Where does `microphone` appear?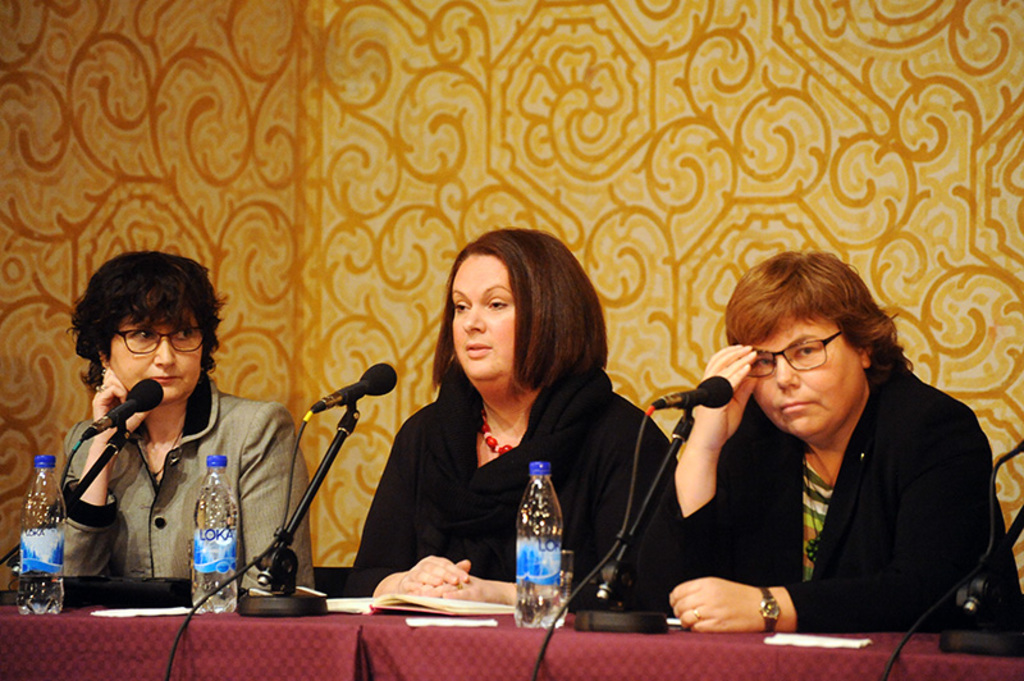
Appears at [649, 376, 732, 412].
